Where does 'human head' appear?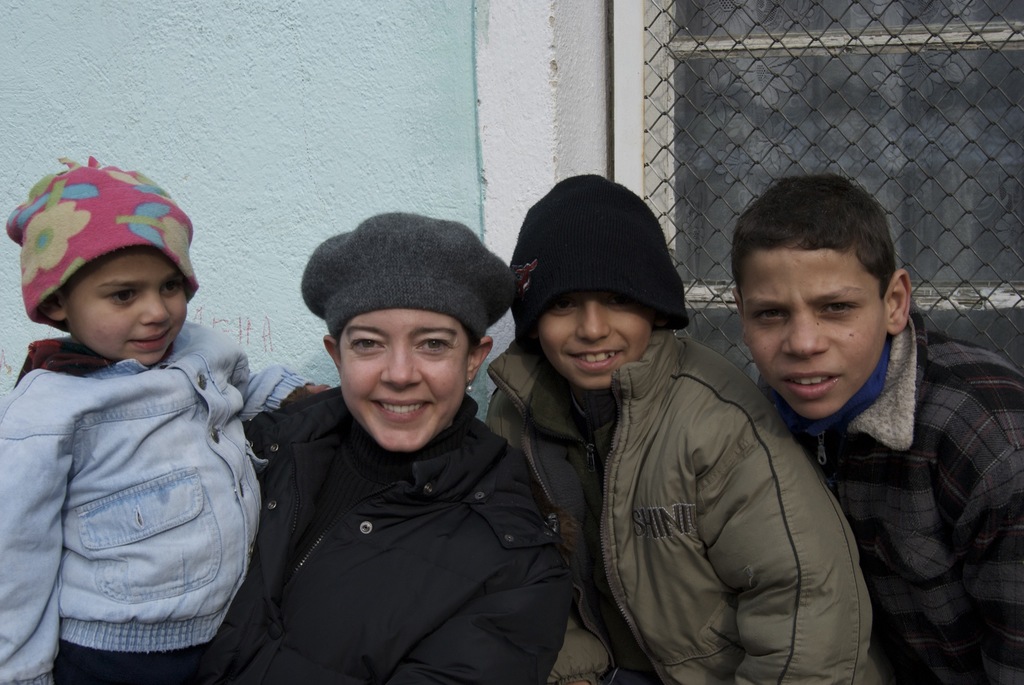
Appears at bbox(508, 172, 682, 393).
